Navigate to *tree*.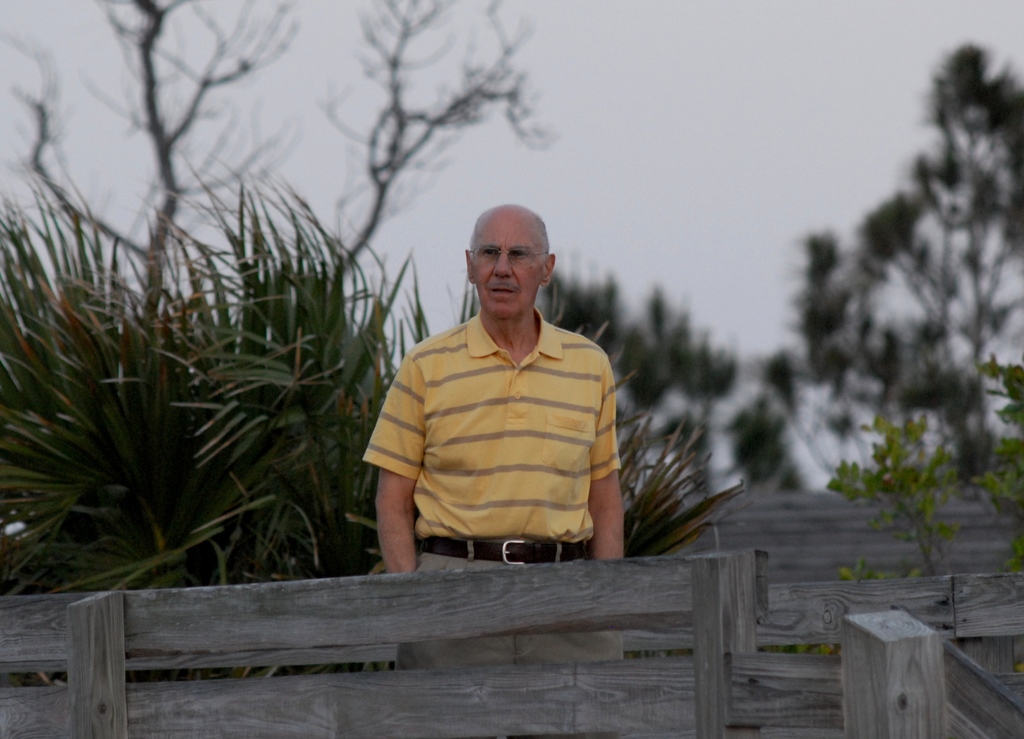
Navigation target: (left=0, top=0, right=561, bottom=375).
